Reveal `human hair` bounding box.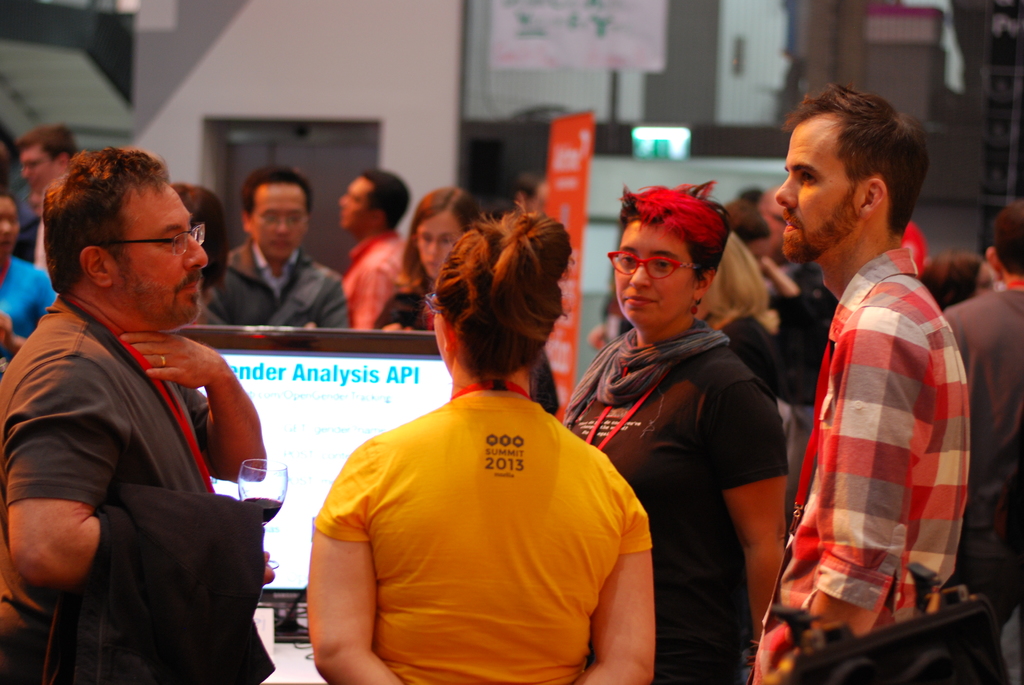
Revealed: 719/194/771/244.
